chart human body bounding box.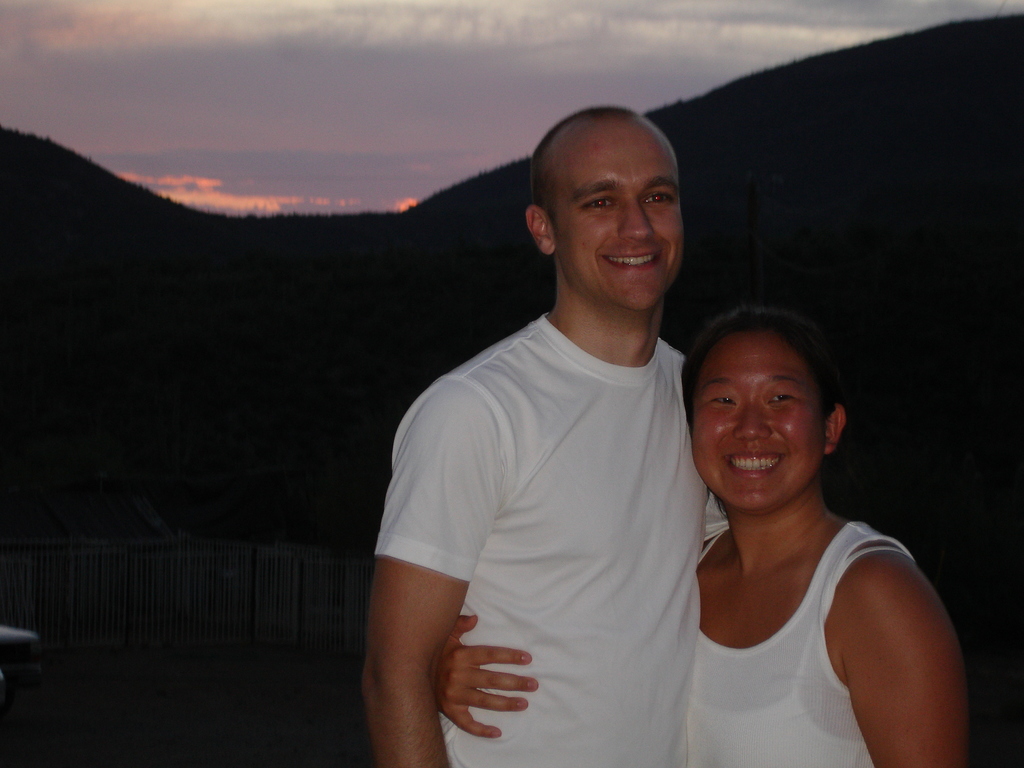
Charted: (x1=439, y1=298, x2=970, y2=767).
